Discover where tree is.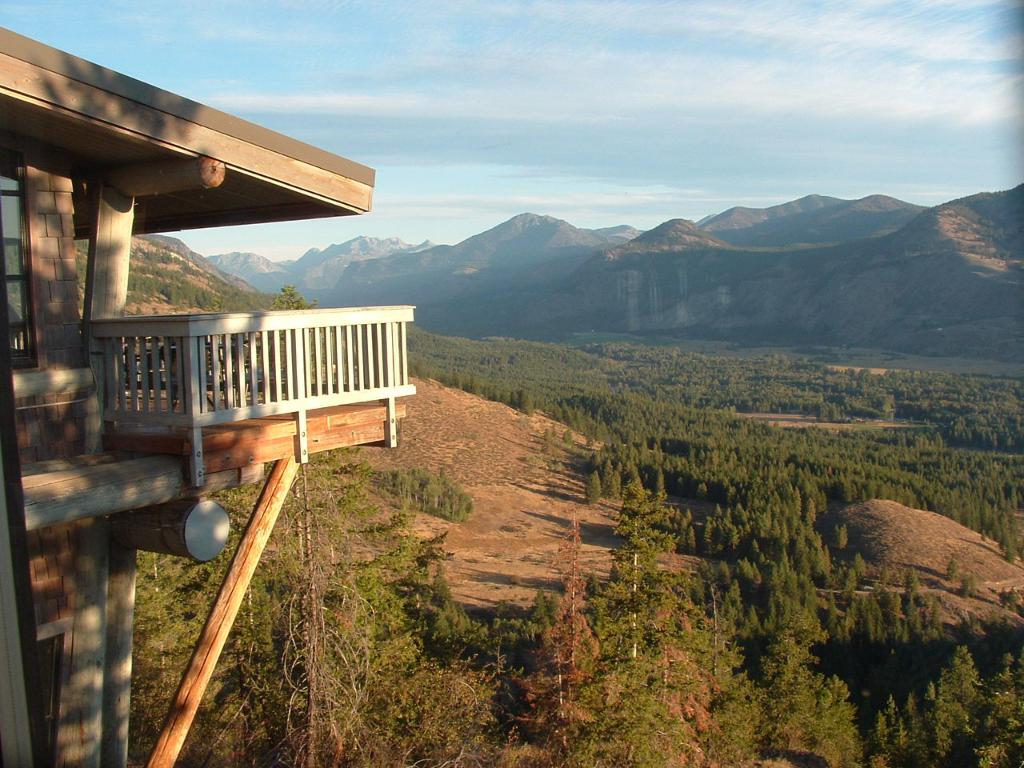
Discovered at 383,651,496,767.
